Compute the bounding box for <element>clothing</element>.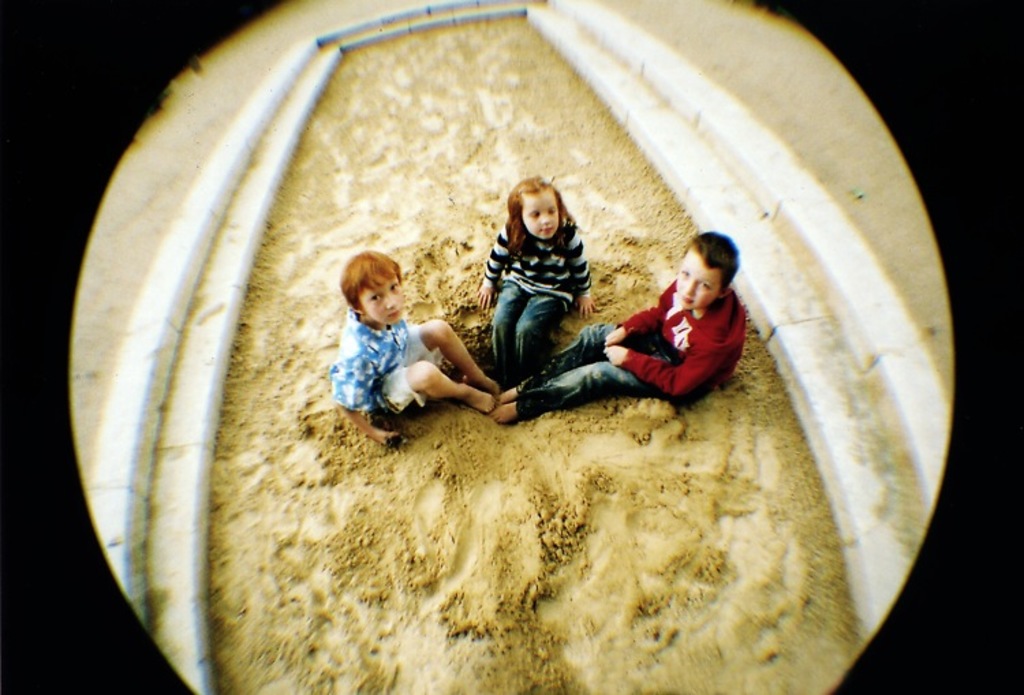
[x1=328, y1=309, x2=445, y2=427].
